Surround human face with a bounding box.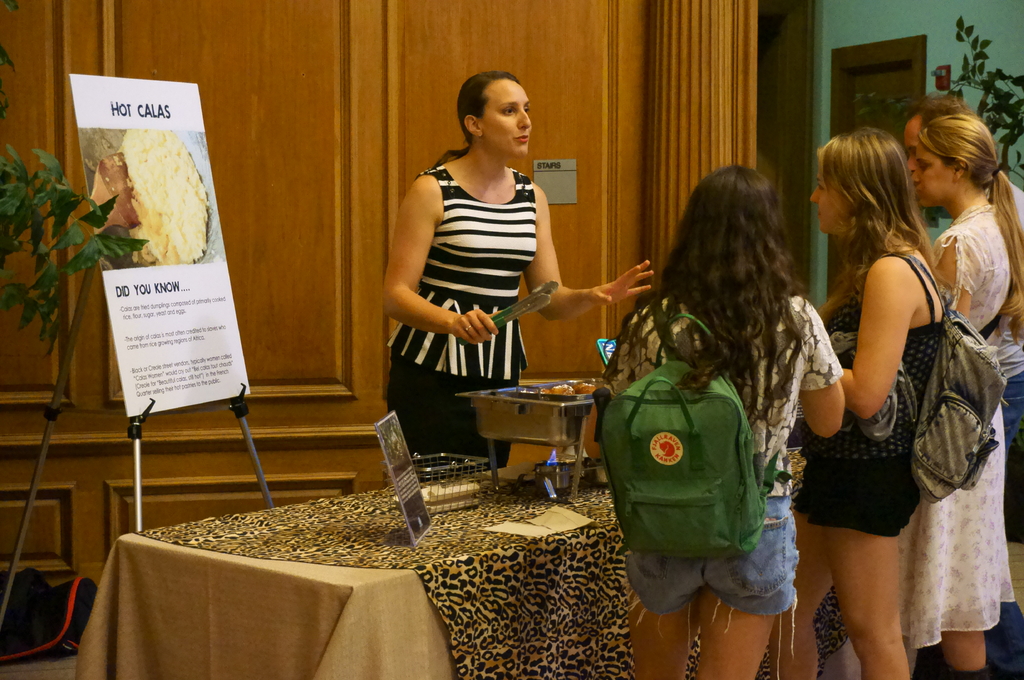
x1=808, y1=162, x2=855, y2=235.
